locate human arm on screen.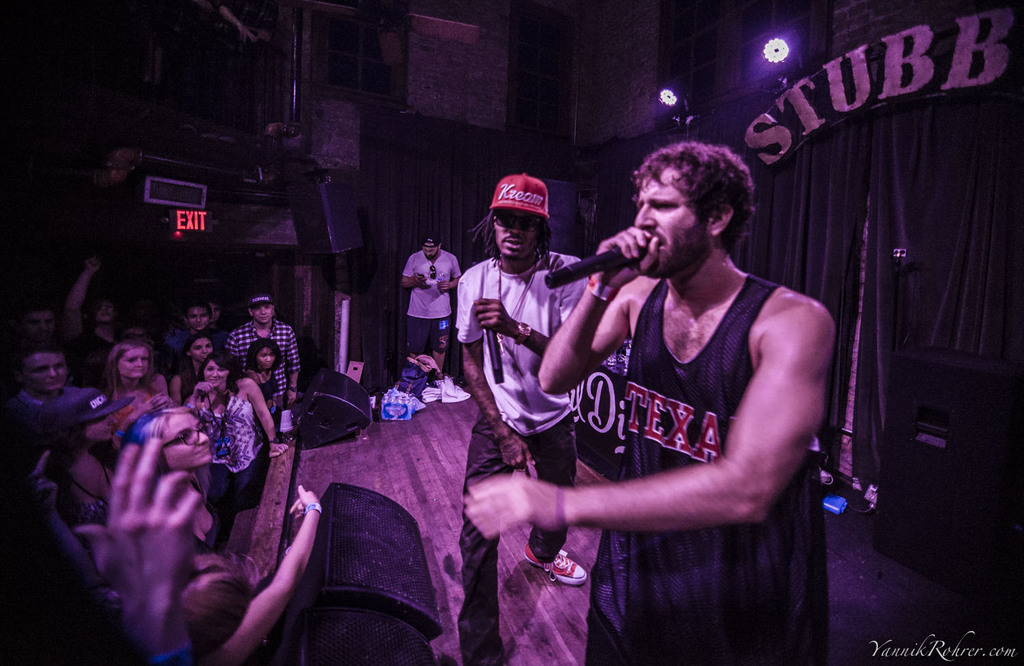
On screen at l=469, t=306, r=832, b=535.
